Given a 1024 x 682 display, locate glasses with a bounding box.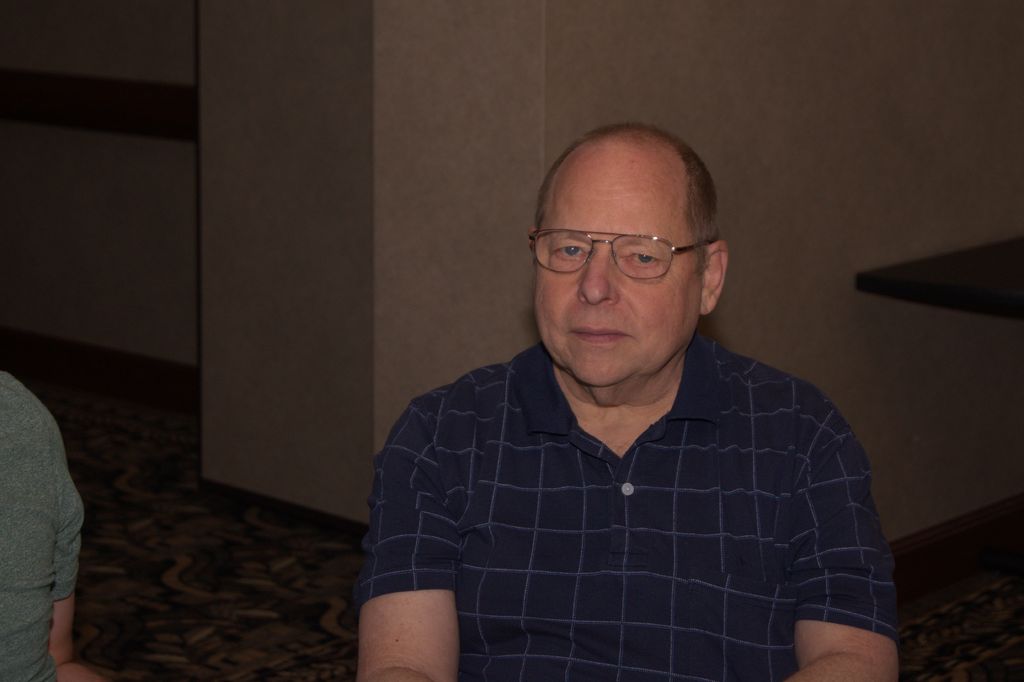
Located: bbox=(532, 220, 723, 284).
